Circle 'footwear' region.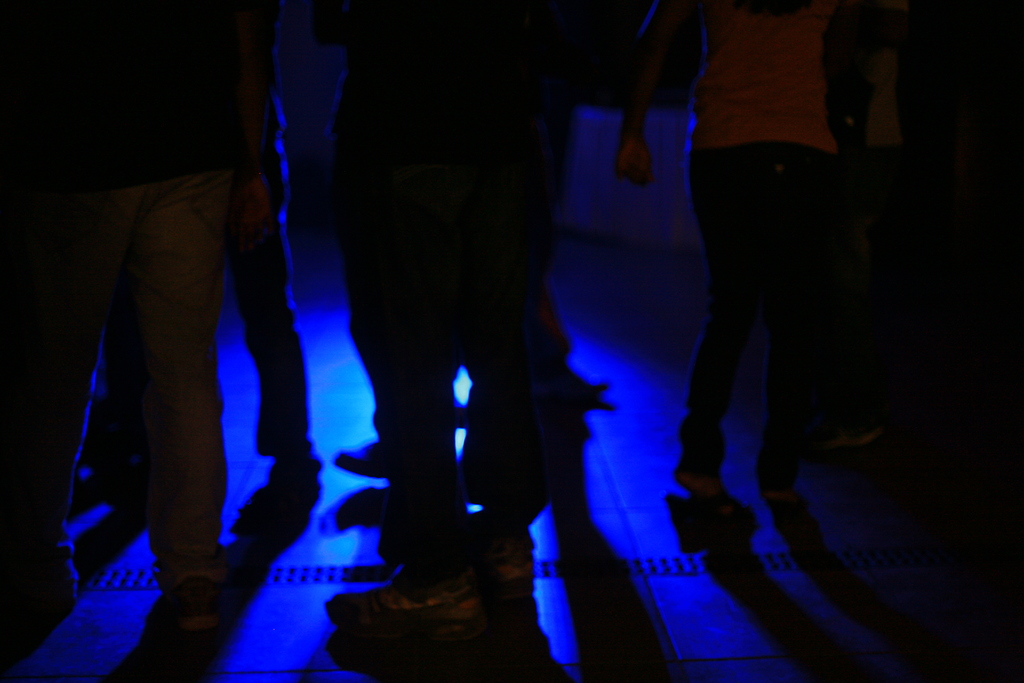
Region: pyautogui.locateOnScreen(670, 495, 763, 555).
